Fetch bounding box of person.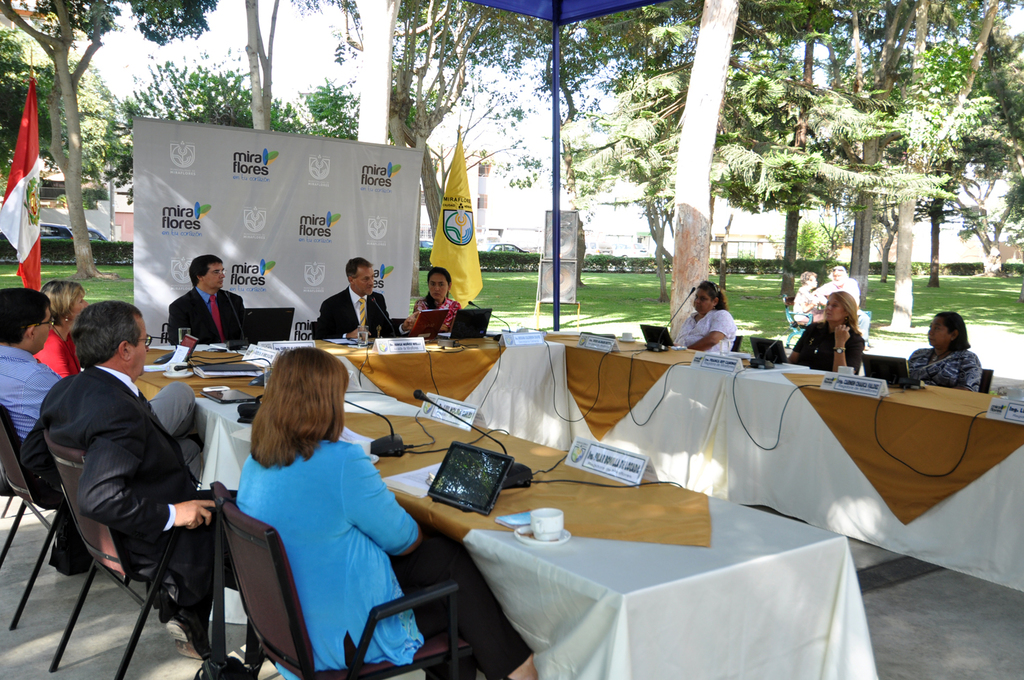
Bbox: x1=308, y1=251, x2=419, y2=339.
